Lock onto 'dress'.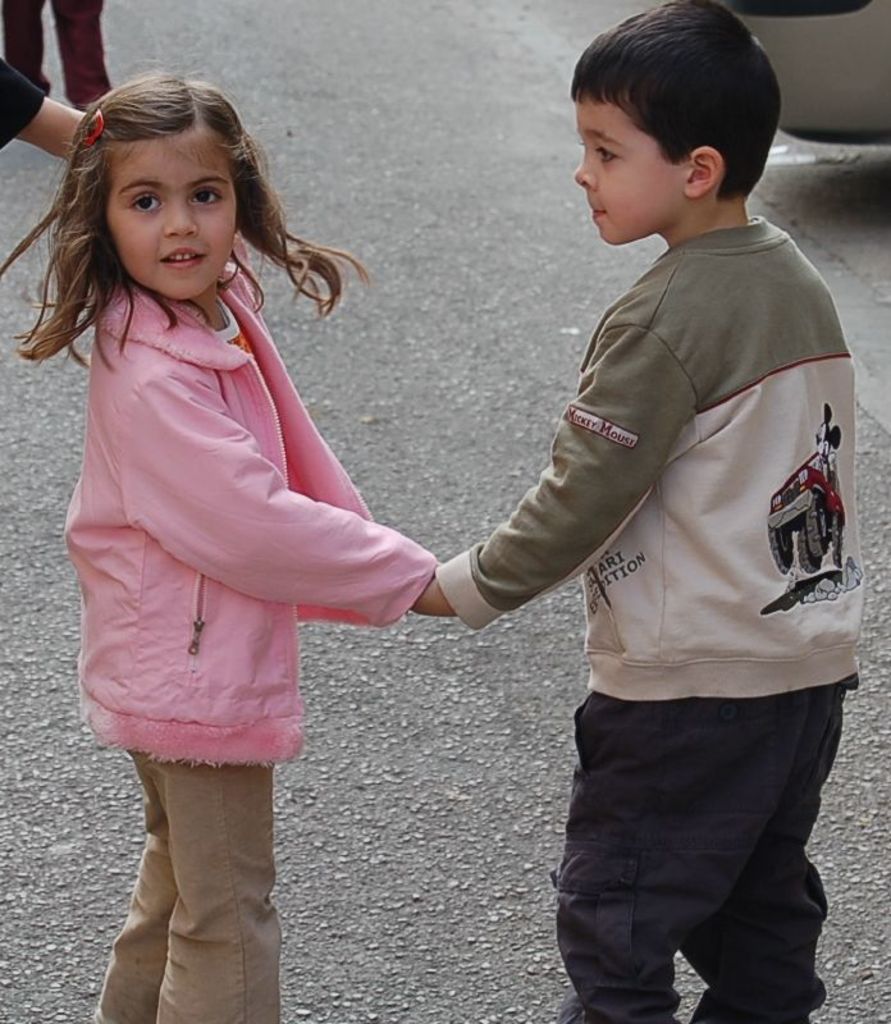
Locked: left=430, top=211, right=862, bottom=707.
